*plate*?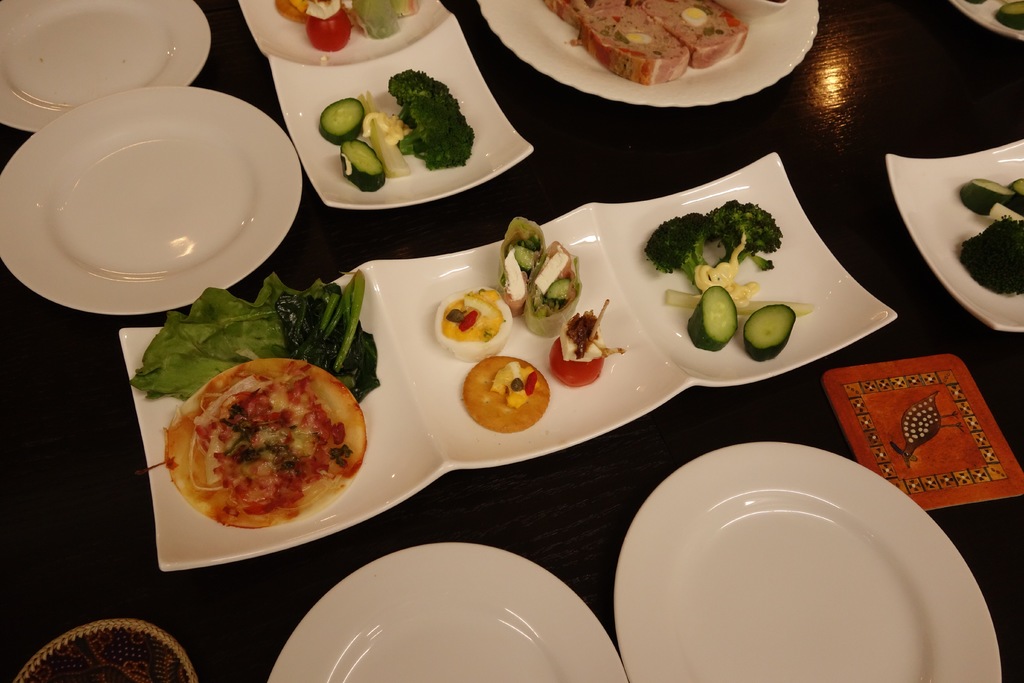
882 142 1023 334
